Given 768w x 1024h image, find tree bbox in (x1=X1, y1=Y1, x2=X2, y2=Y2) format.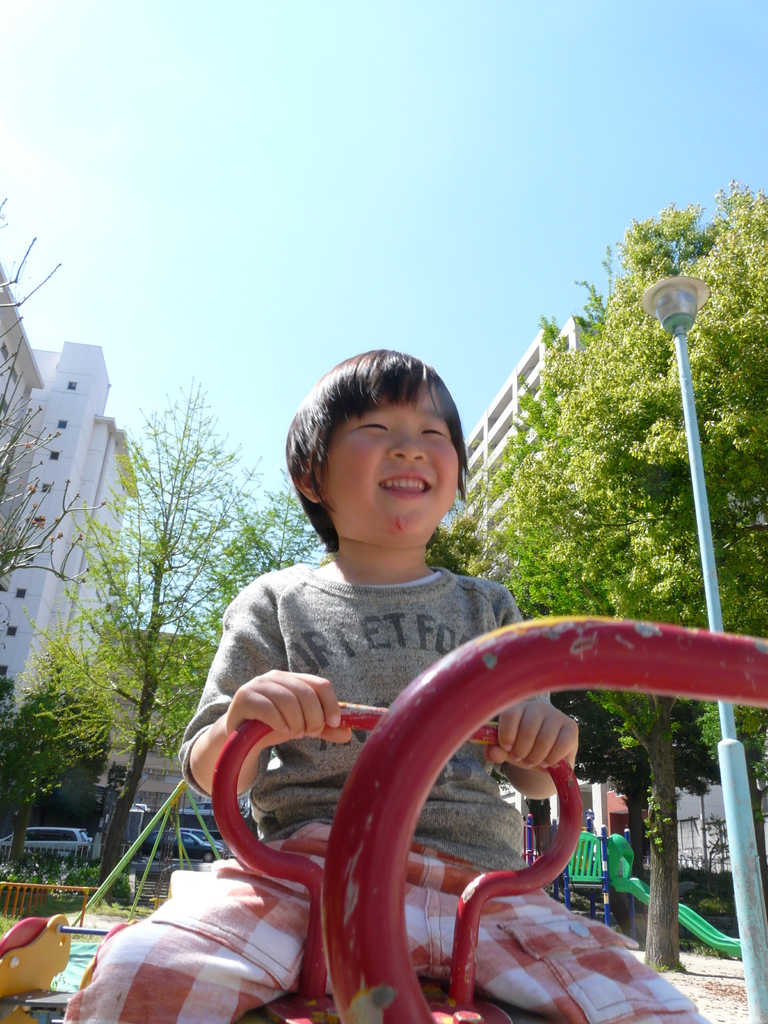
(x1=447, y1=175, x2=767, y2=981).
